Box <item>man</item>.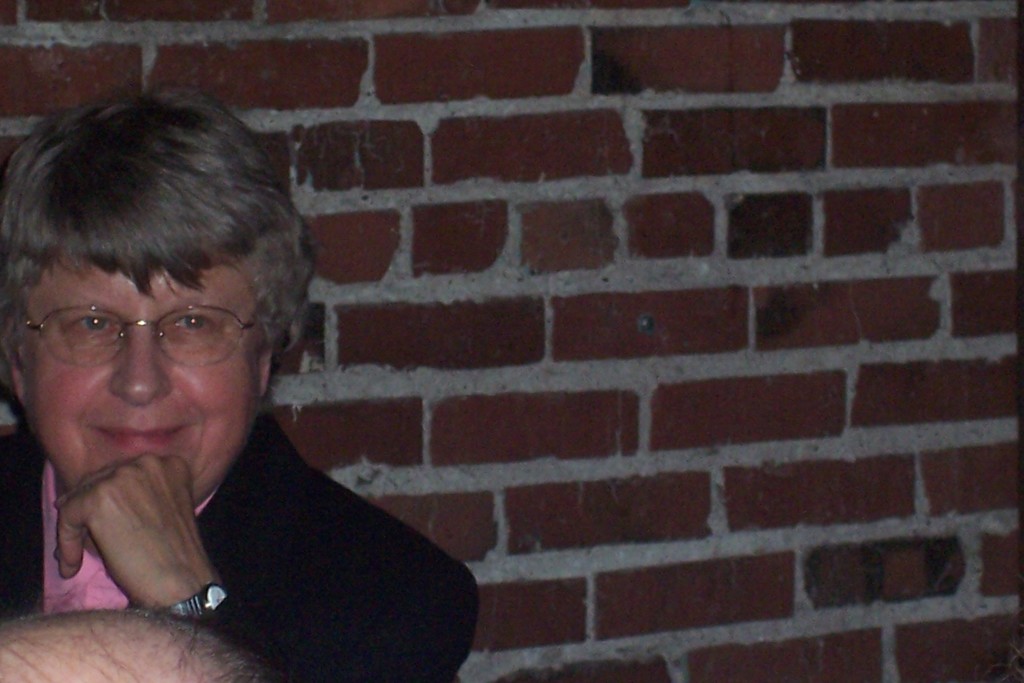
0:113:488:671.
